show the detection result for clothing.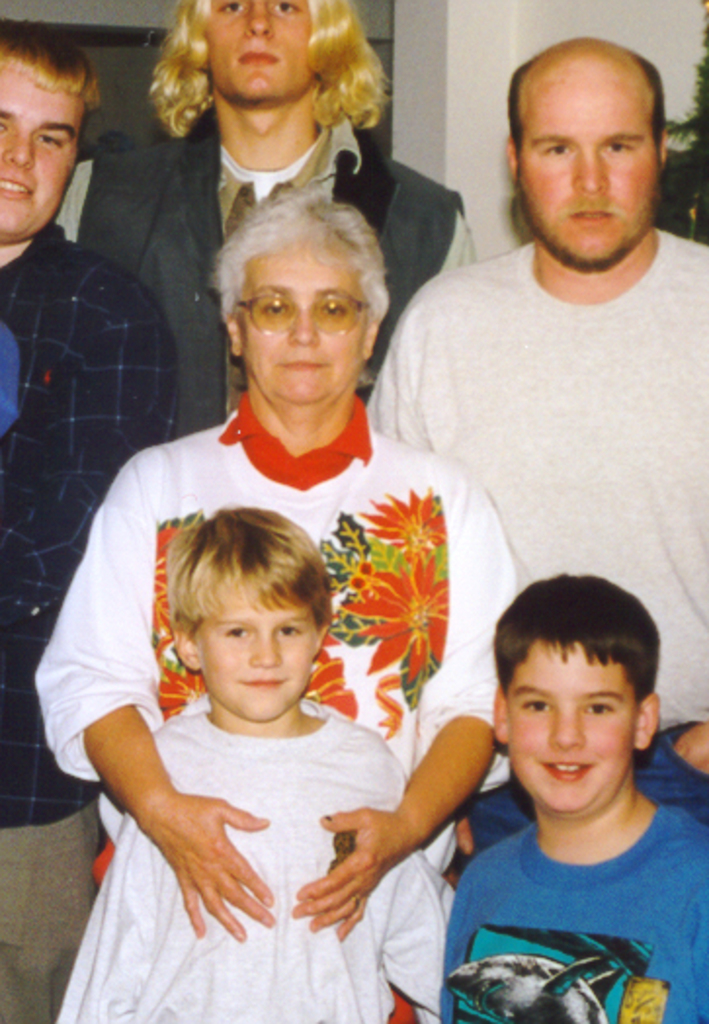
[left=53, top=102, right=477, bottom=446].
